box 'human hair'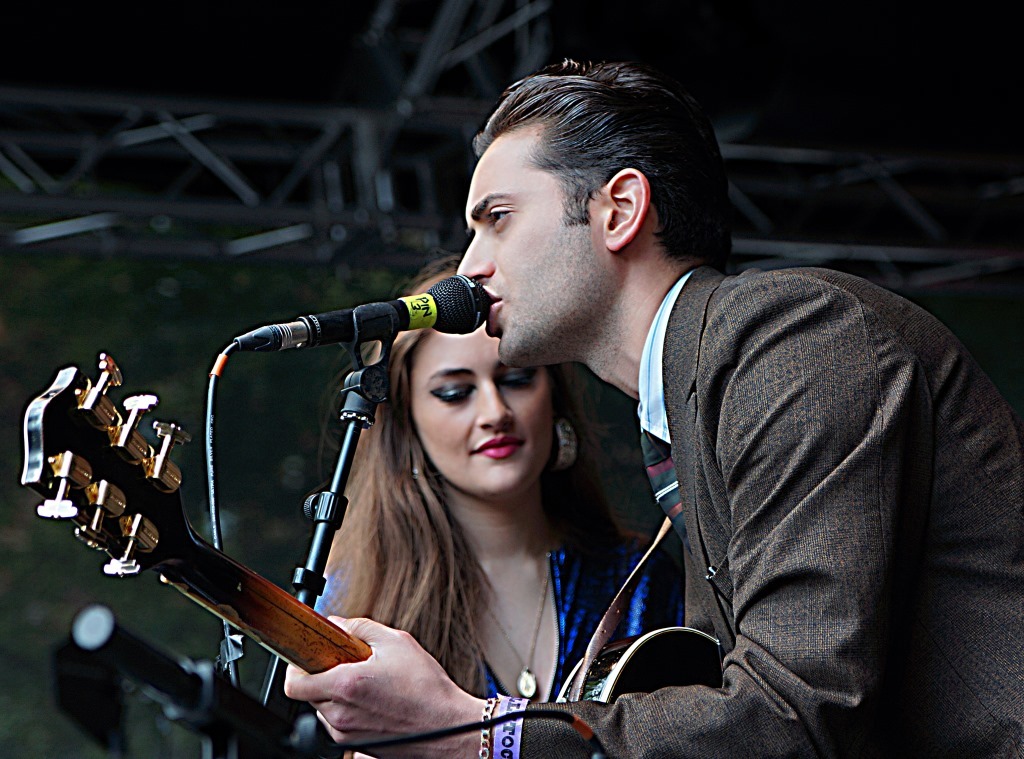
(328, 250, 593, 696)
